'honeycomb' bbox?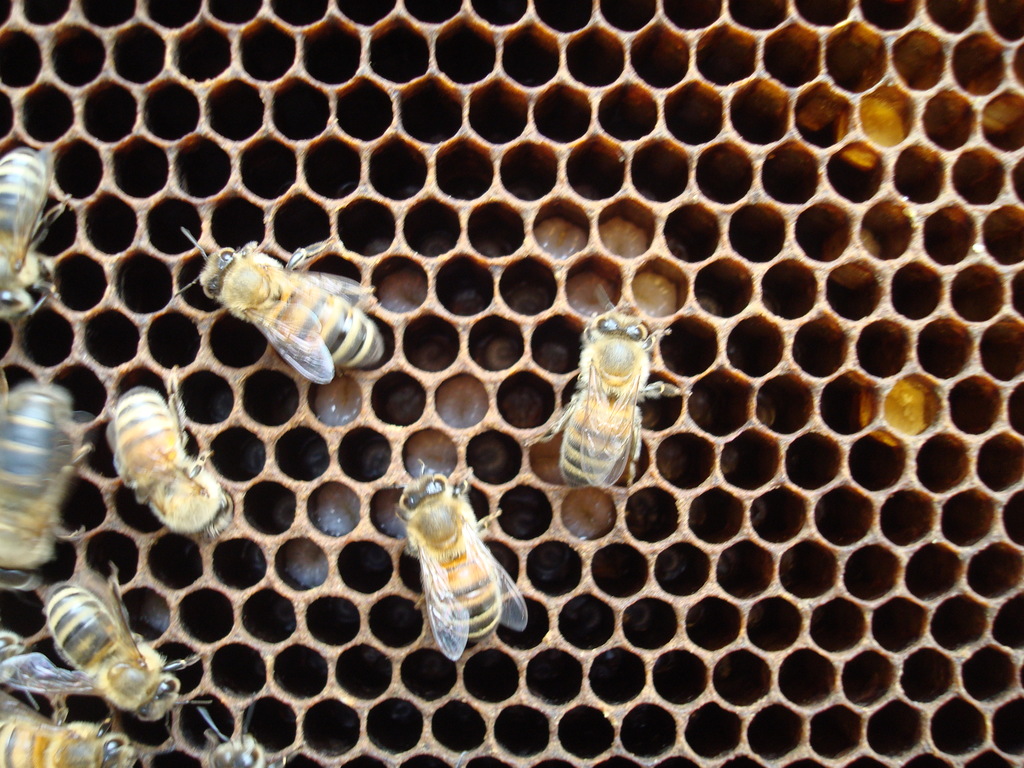
(left=0, top=0, right=1023, bottom=767)
